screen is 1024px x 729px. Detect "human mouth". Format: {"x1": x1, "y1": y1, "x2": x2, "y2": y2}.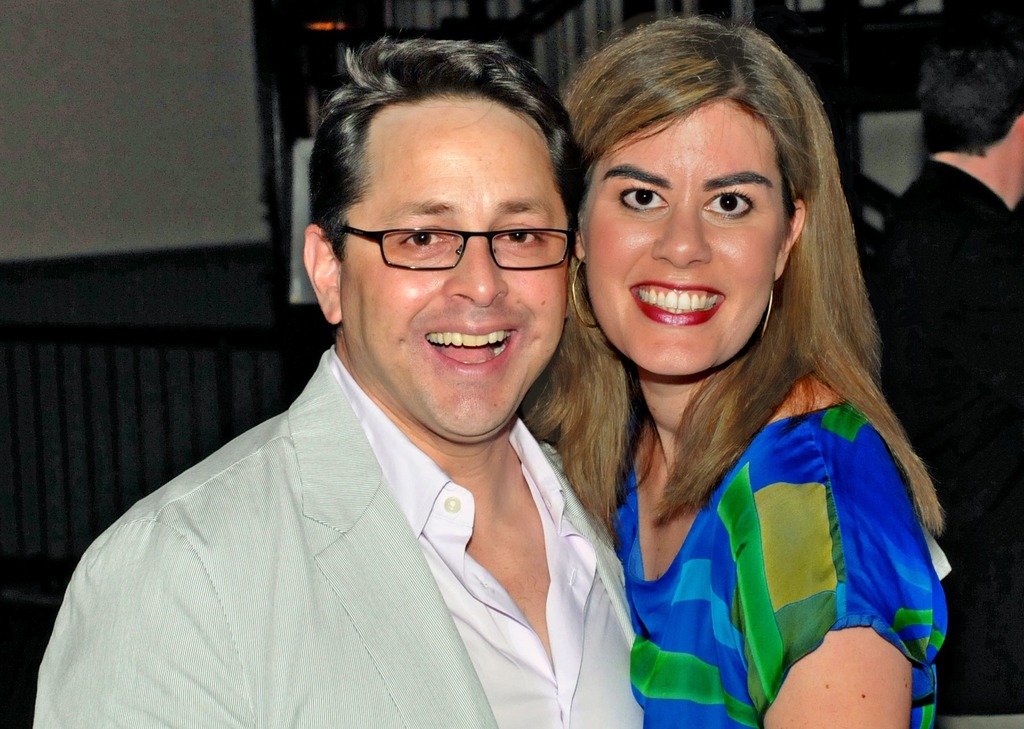
{"x1": 424, "y1": 323, "x2": 516, "y2": 373}.
